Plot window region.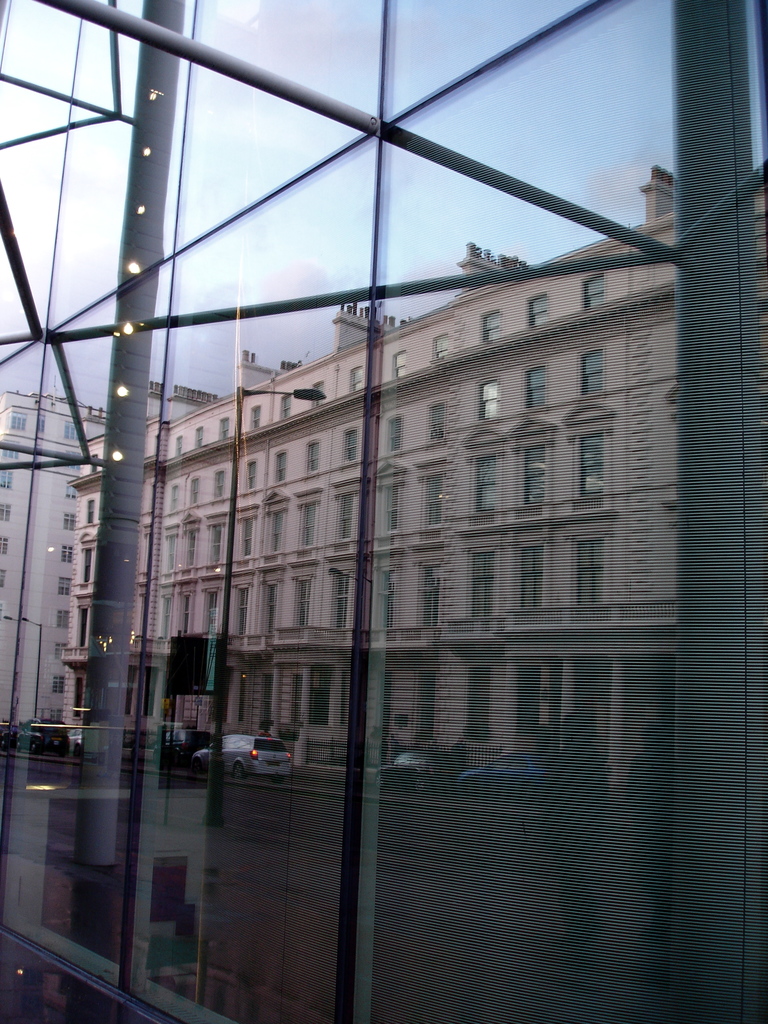
Plotted at <bbox>189, 481, 200, 508</bbox>.
